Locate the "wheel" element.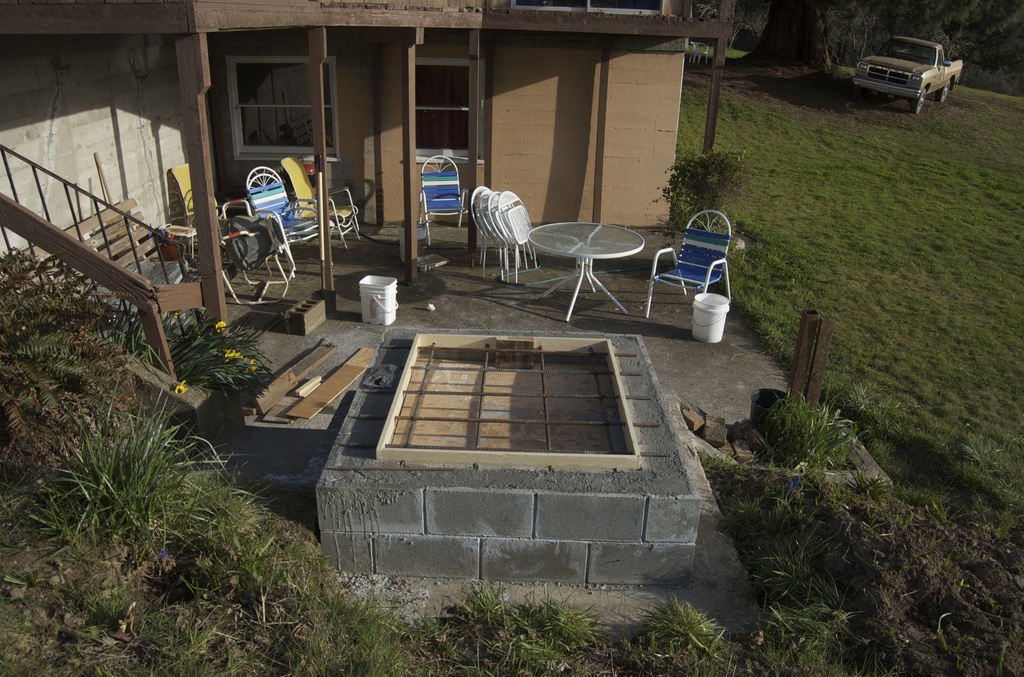
Element bbox: <bbox>908, 86, 927, 115</bbox>.
